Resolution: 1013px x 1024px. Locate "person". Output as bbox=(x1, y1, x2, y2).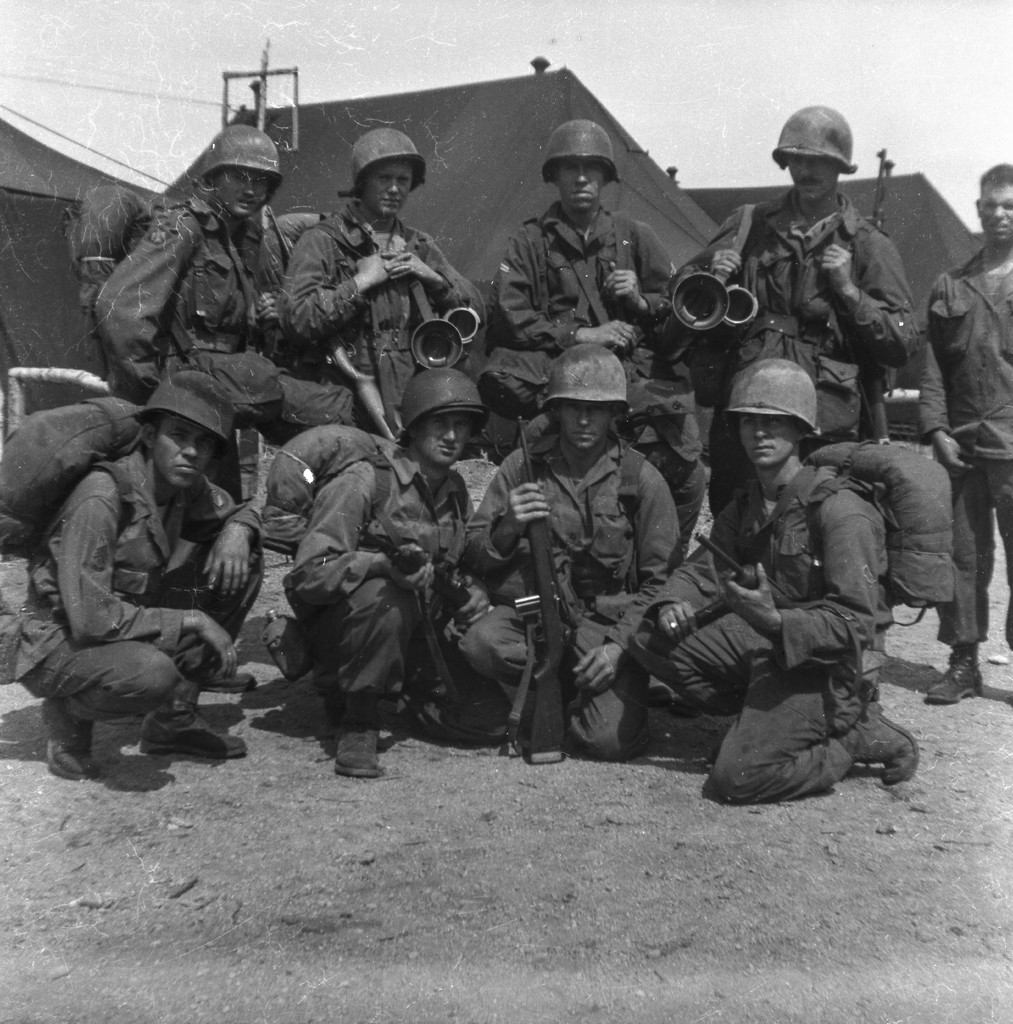
bbox=(668, 104, 923, 523).
